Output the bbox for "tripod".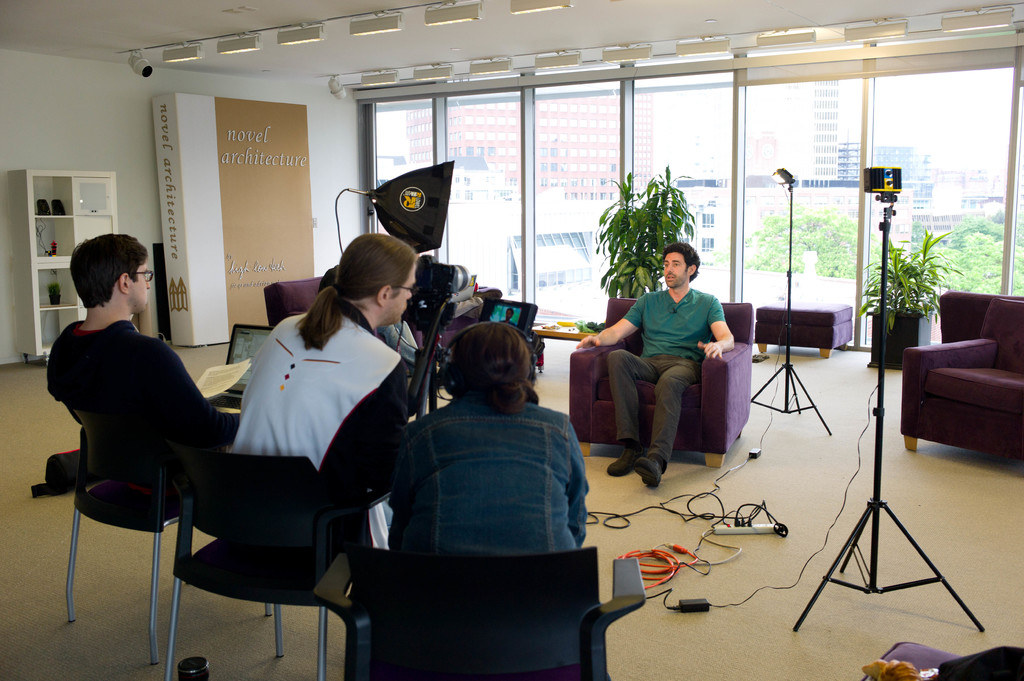
792:198:985:639.
